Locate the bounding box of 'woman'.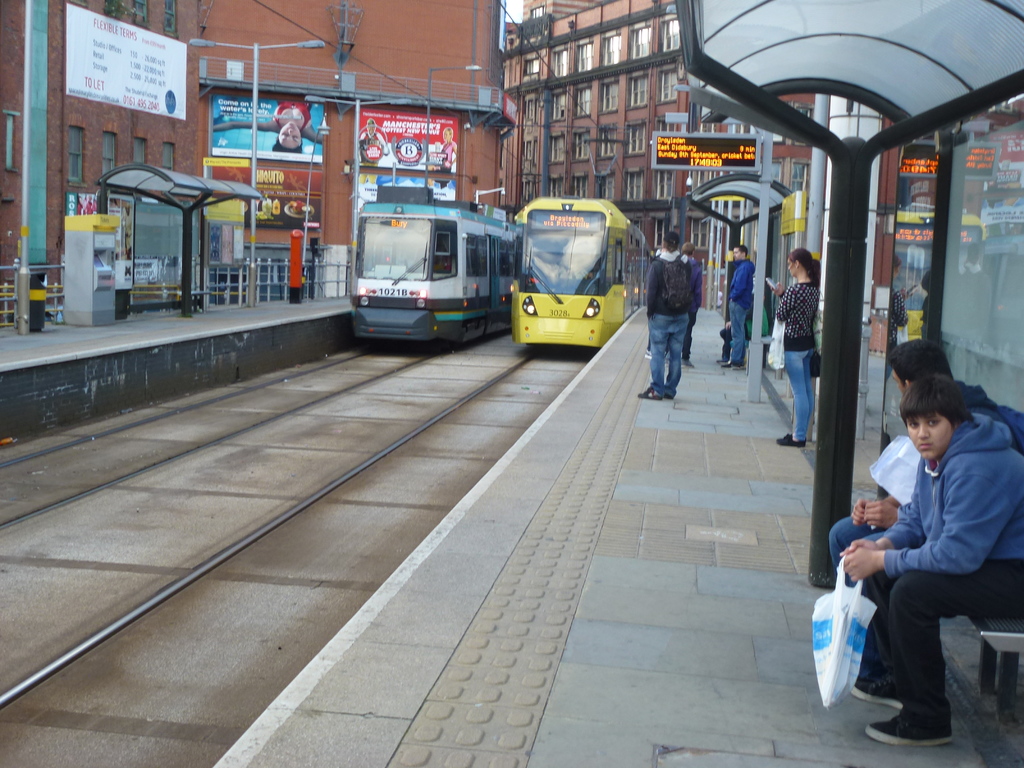
Bounding box: [769,250,819,445].
